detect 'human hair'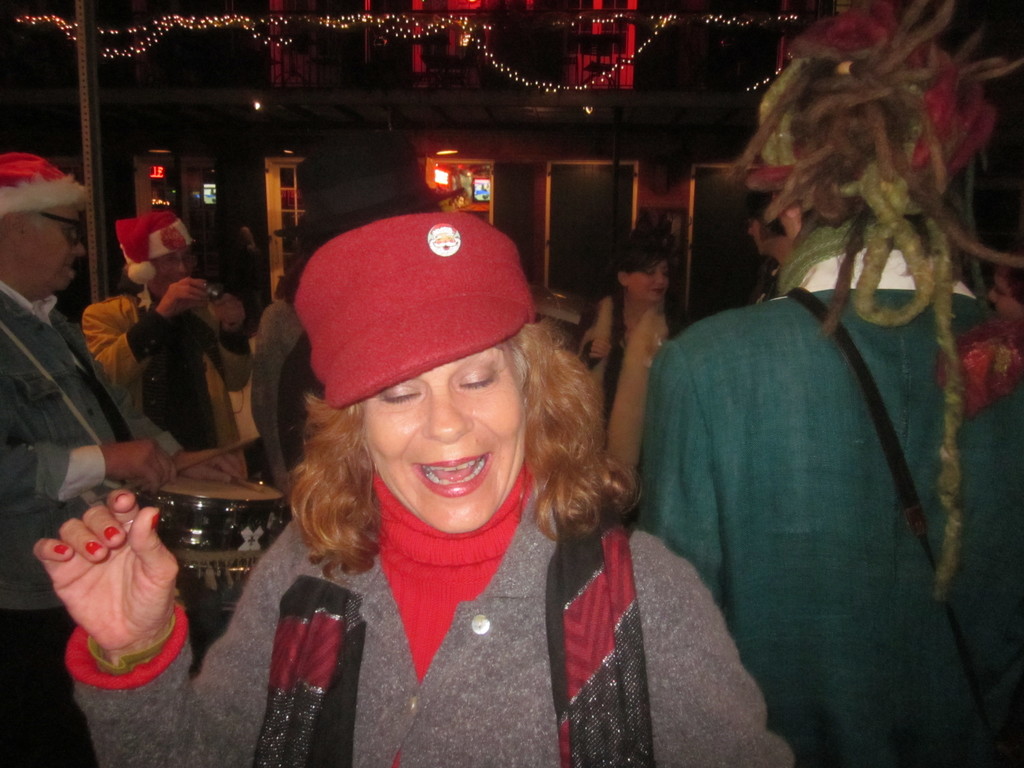
bbox=(490, 312, 666, 552)
